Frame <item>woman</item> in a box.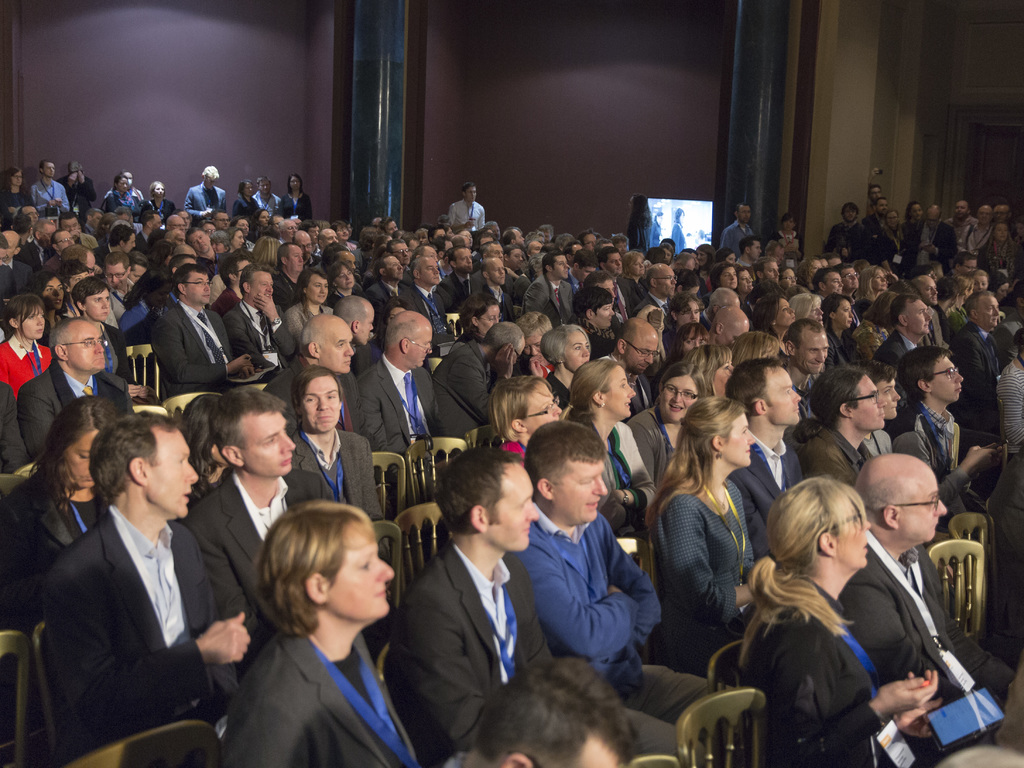
(719, 486, 950, 767).
